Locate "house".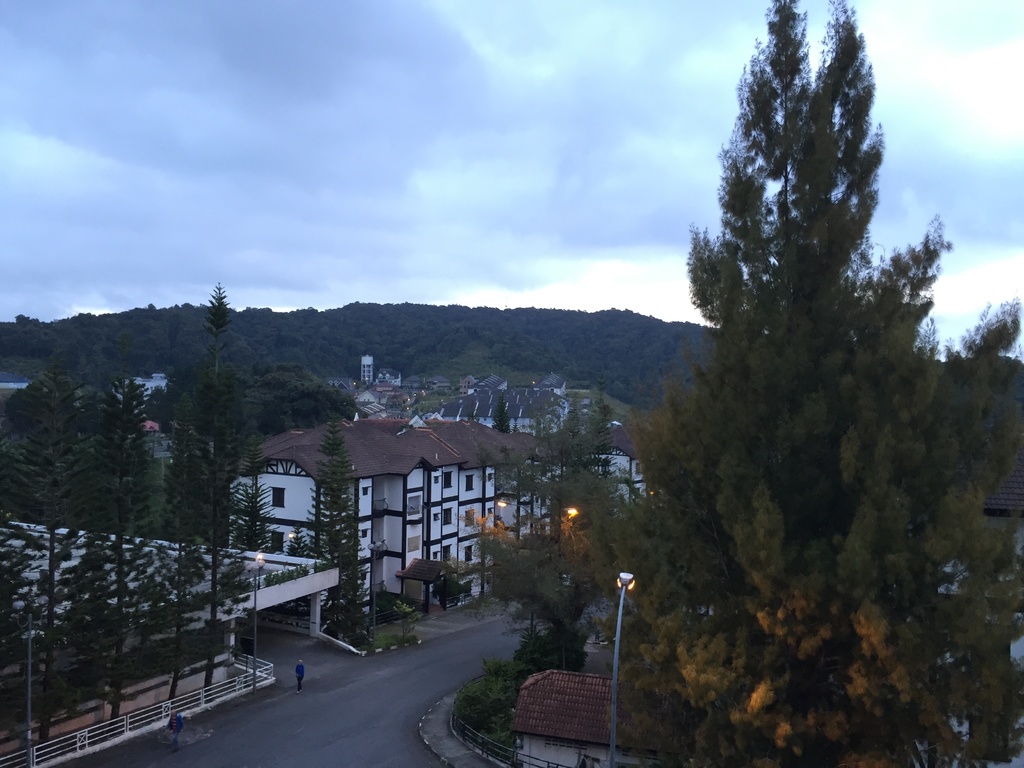
Bounding box: [left=506, top=668, right=674, bottom=767].
